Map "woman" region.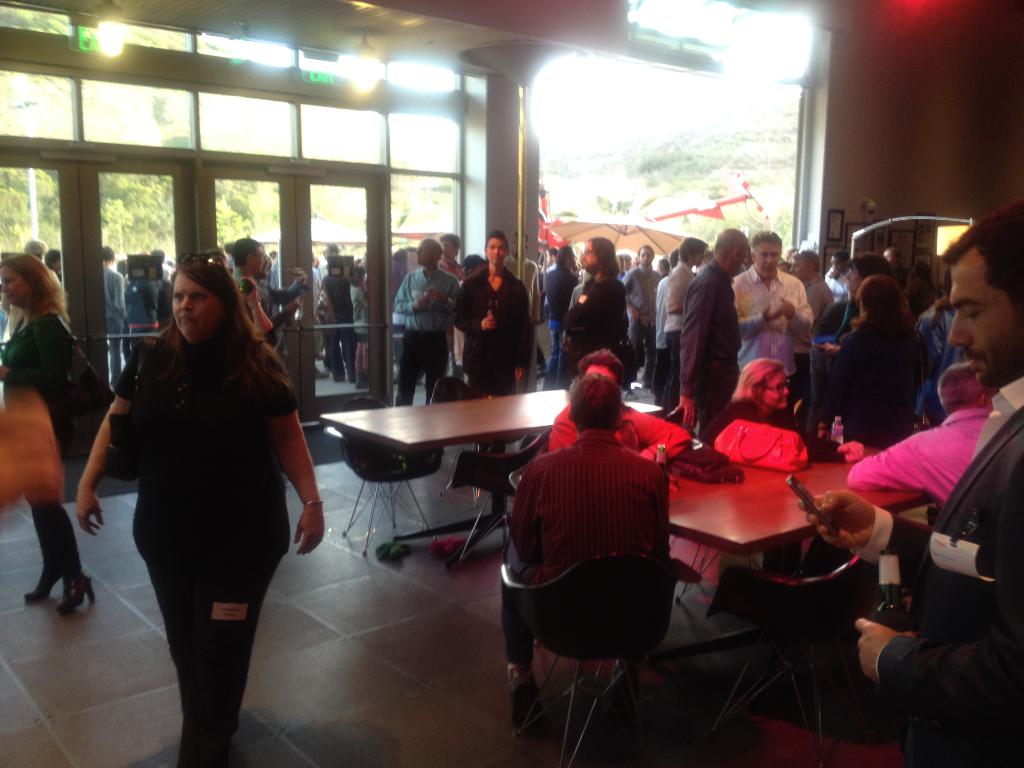
Mapped to select_region(702, 362, 865, 465).
